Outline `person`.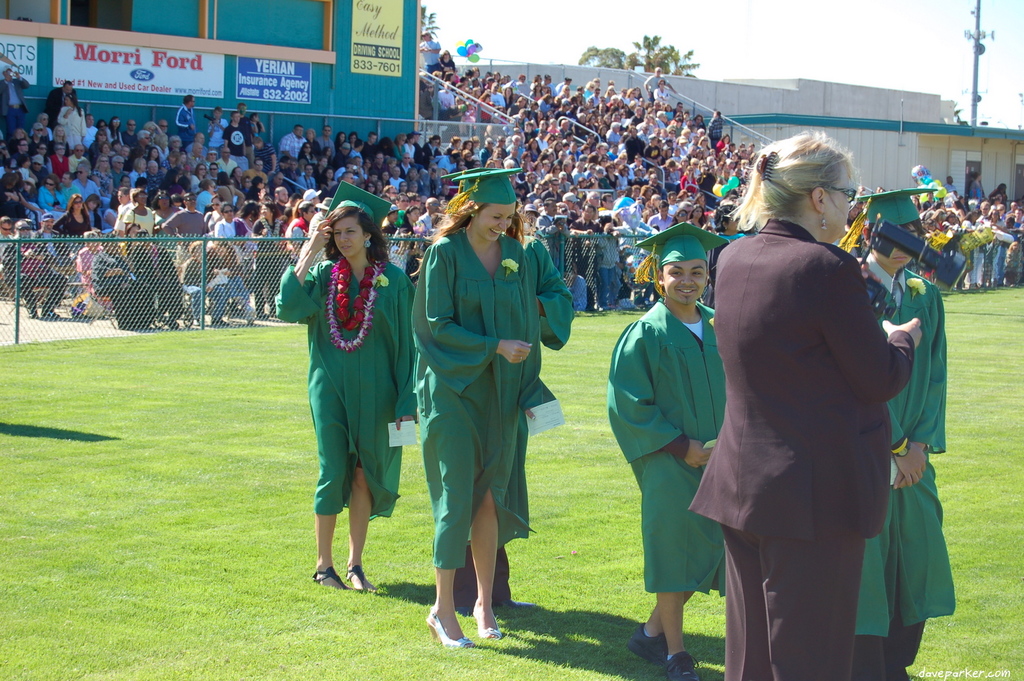
Outline: {"x1": 708, "y1": 109, "x2": 728, "y2": 141}.
